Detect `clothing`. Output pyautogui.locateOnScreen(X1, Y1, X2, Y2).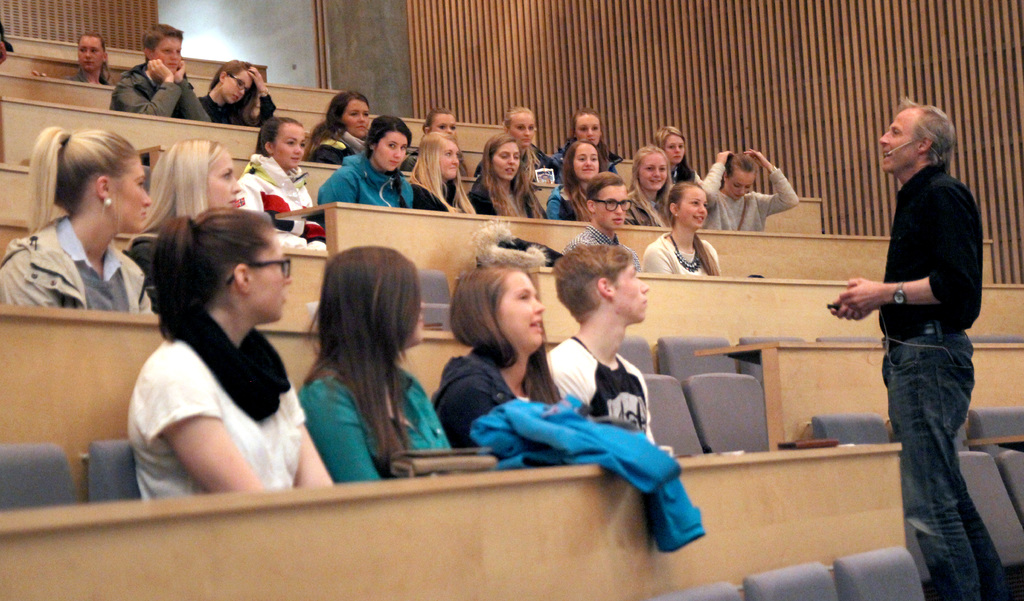
pyautogui.locateOnScreen(650, 236, 716, 280).
